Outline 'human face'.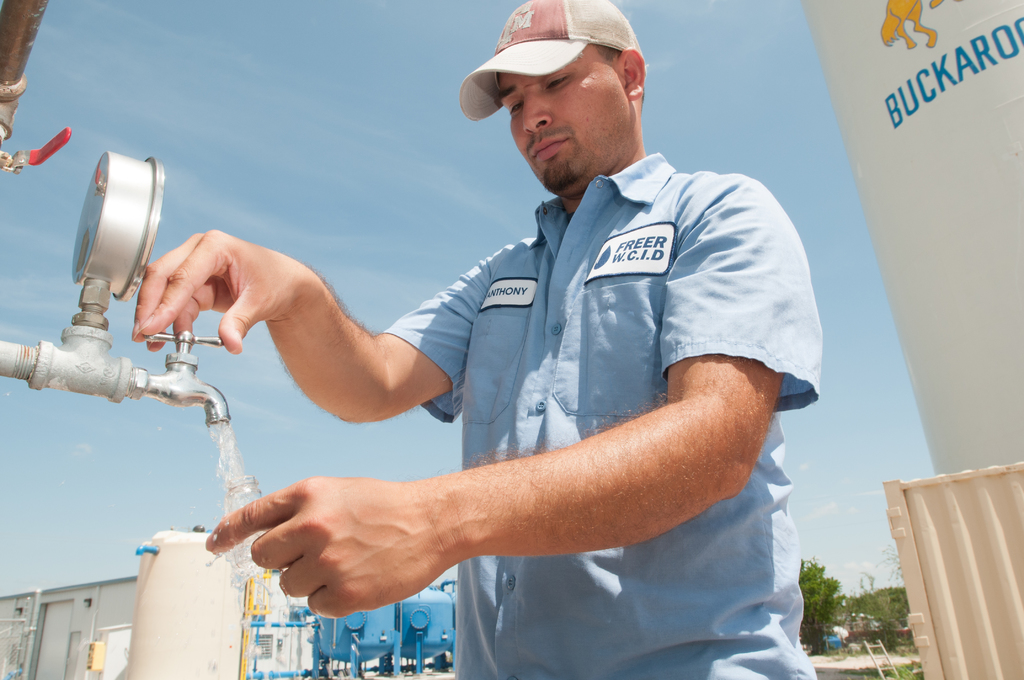
Outline: [x1=499, y1=44, x2=628, y2=191].
